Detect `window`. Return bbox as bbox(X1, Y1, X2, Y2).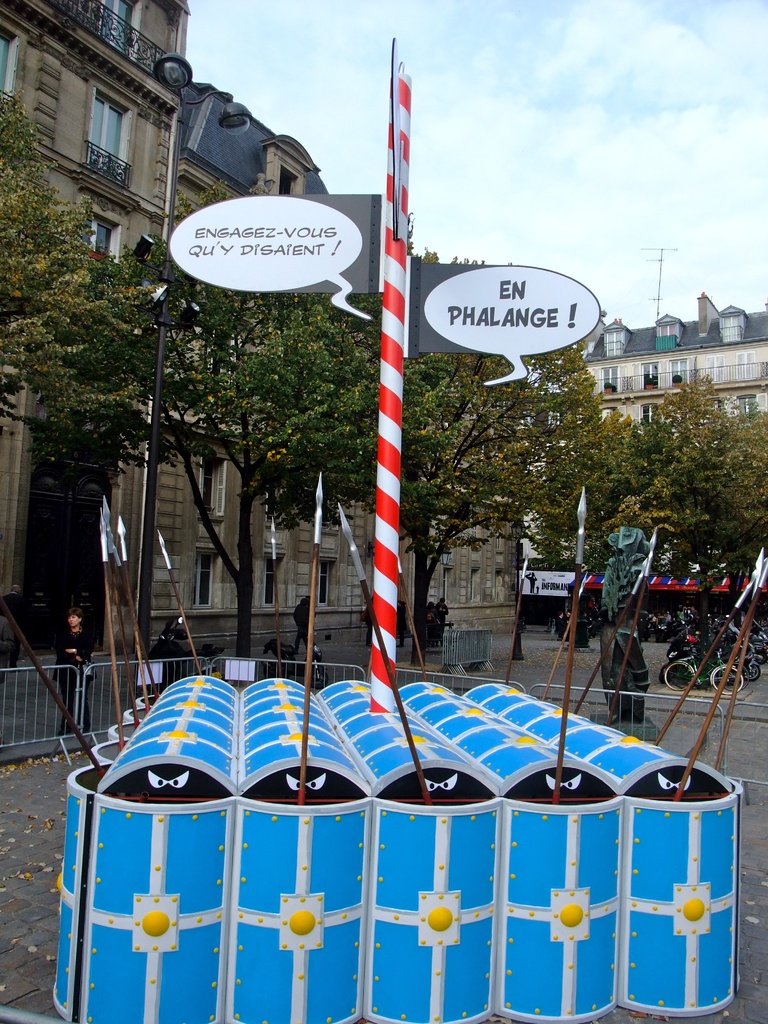
bbox(735, 348, 756, 378).
